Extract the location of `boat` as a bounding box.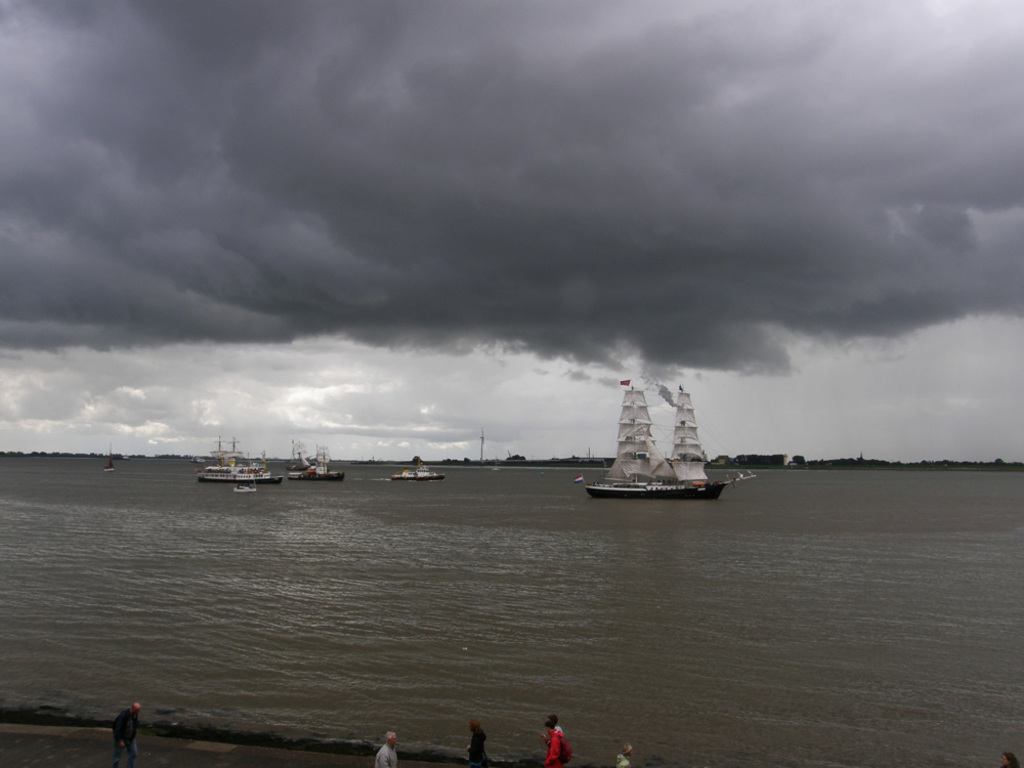
<box>387,461,445,480</box>.
